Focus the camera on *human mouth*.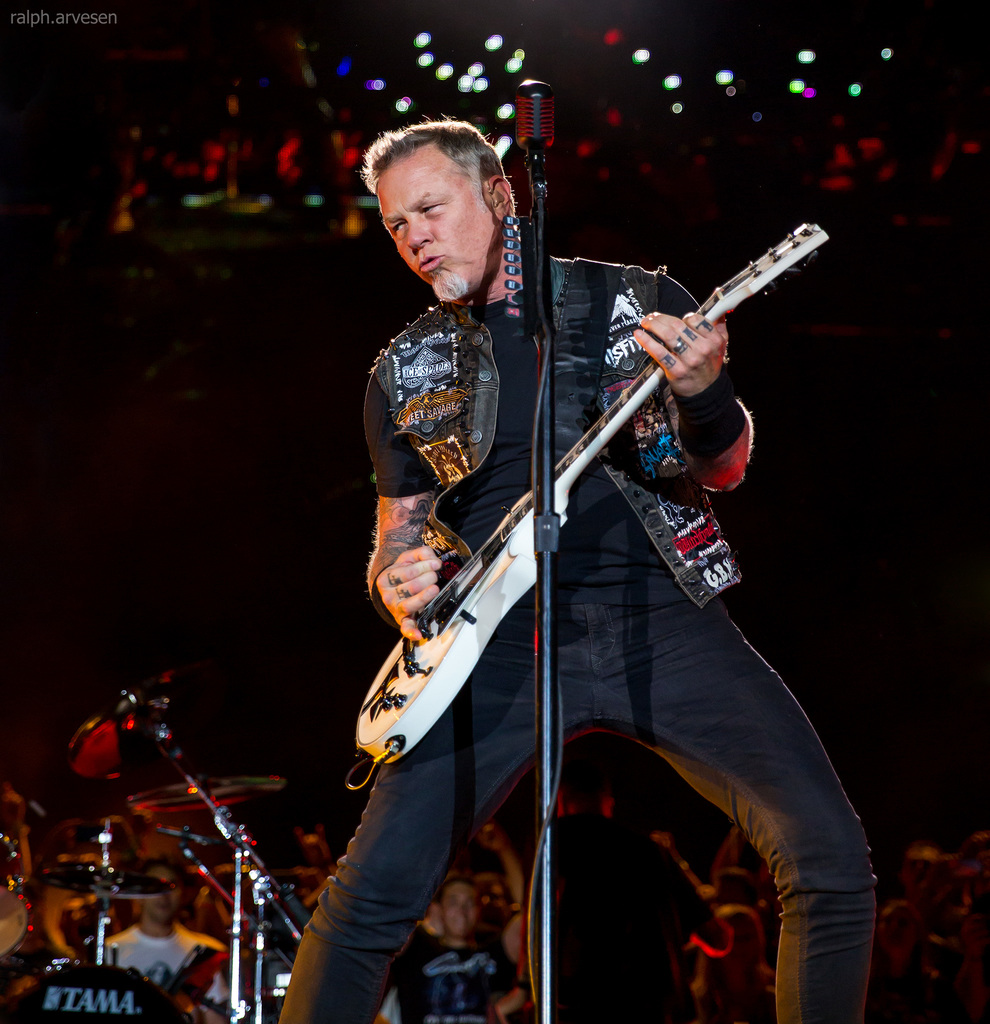
Focus region: detection(416, 257, 442, 274).
